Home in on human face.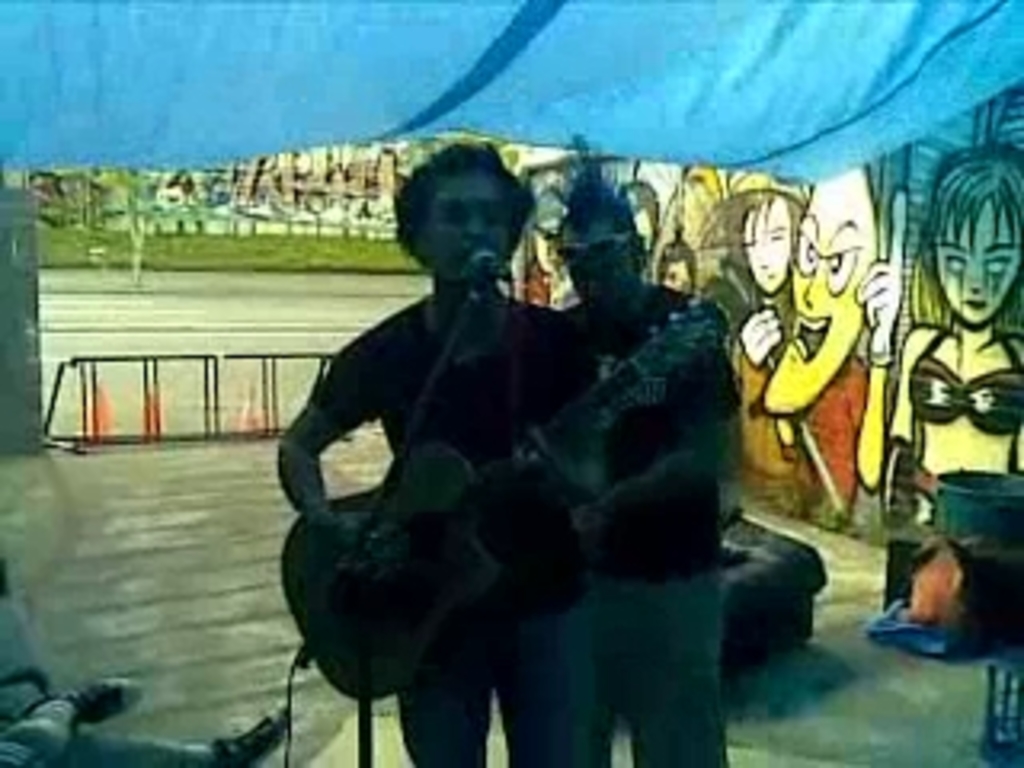
Homed in at bbox=[742, 205, 794, 285].
